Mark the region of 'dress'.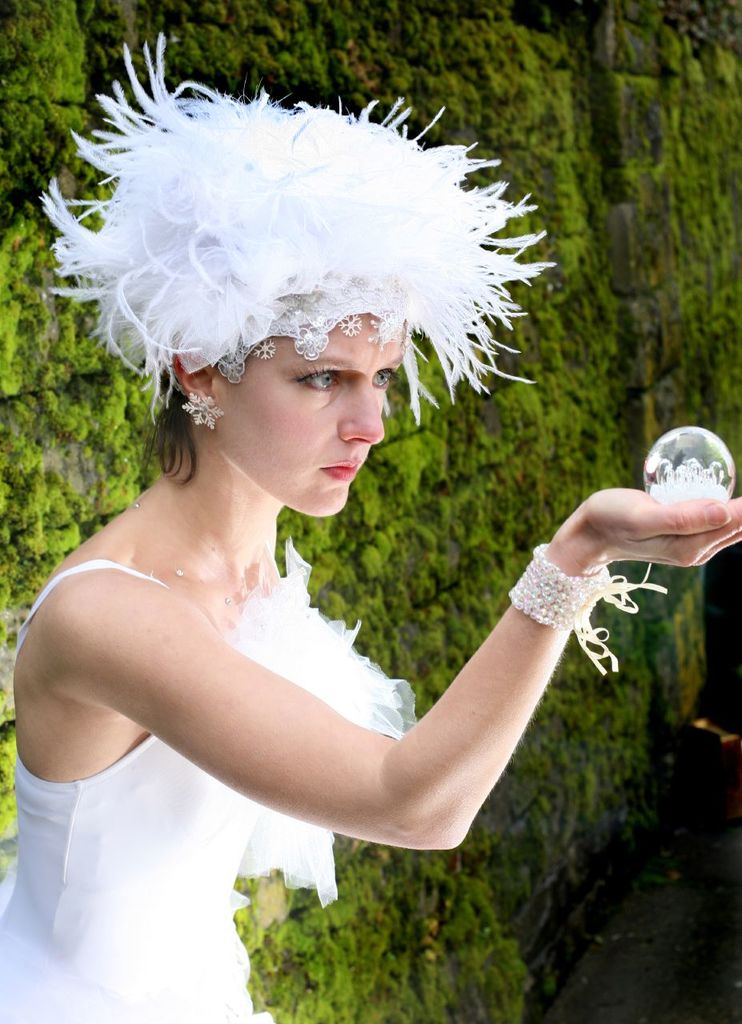
Region: (0,547,427,1023).
